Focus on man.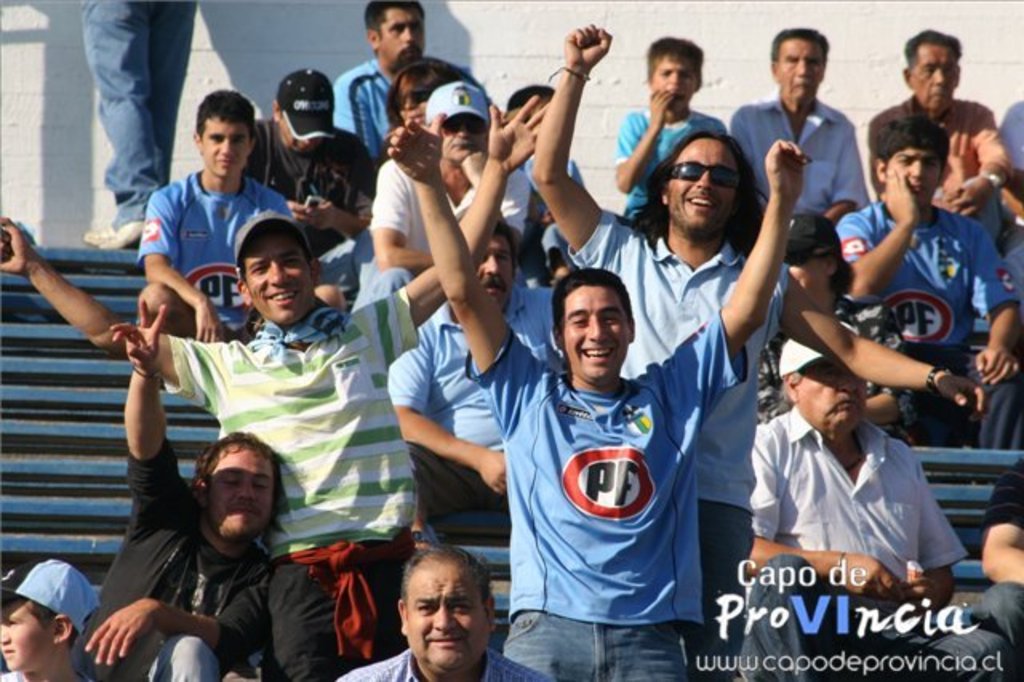
Focused at box(834, 114, 1022, 447).
